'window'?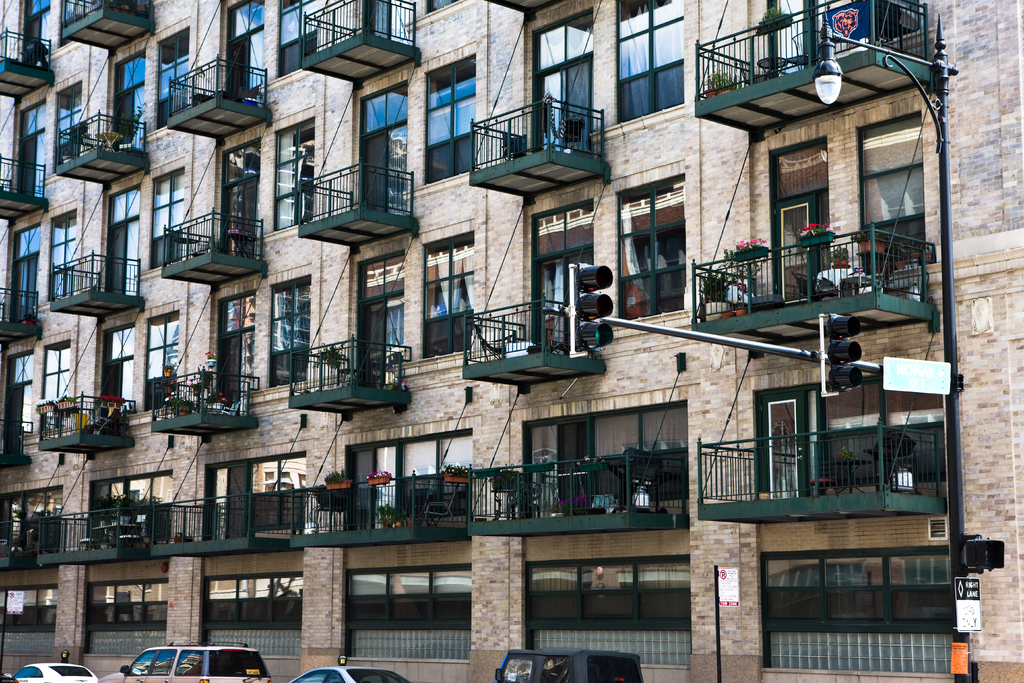
143, 311, 187, 423
